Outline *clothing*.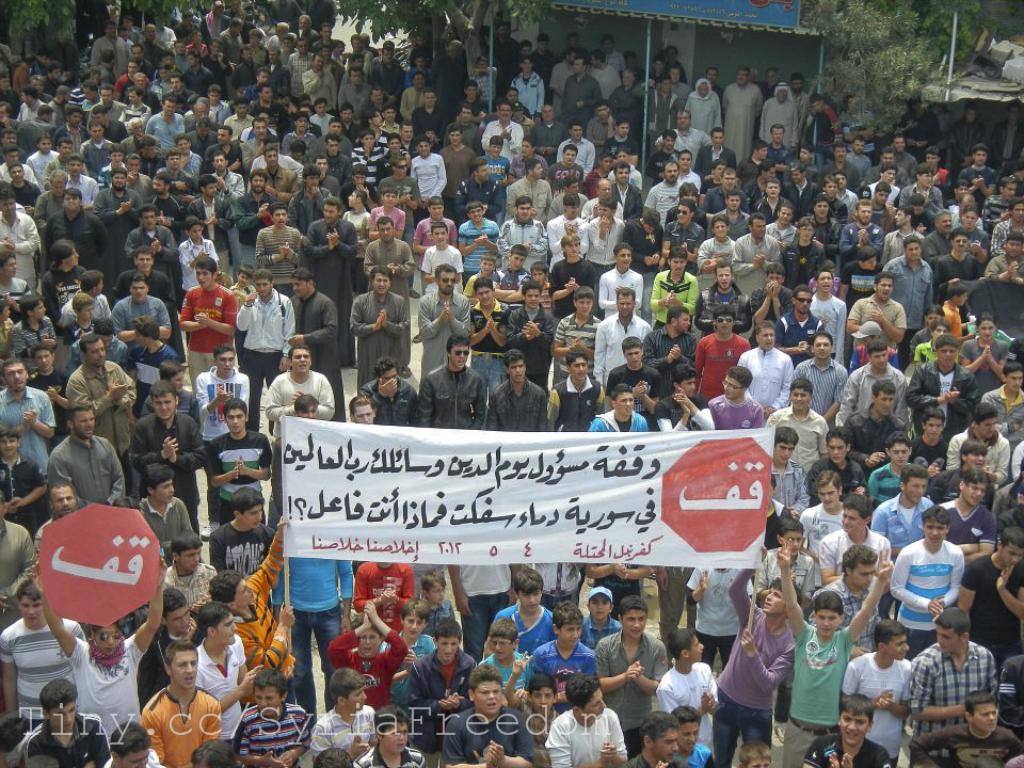
Outline: select_region(316, 711, 381, 752).
